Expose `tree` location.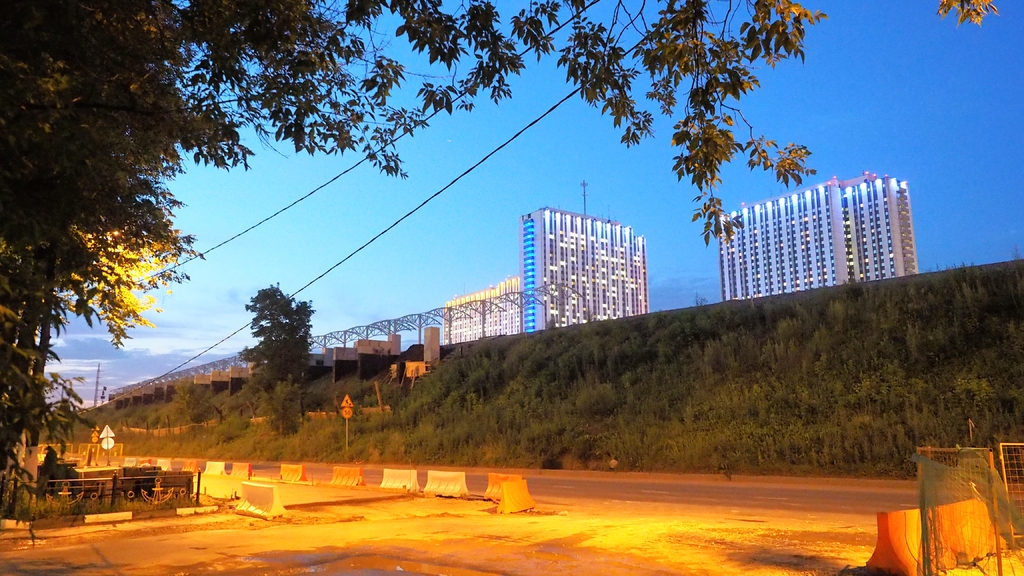
Exposed at box=[0, 0, 1005, 460].
